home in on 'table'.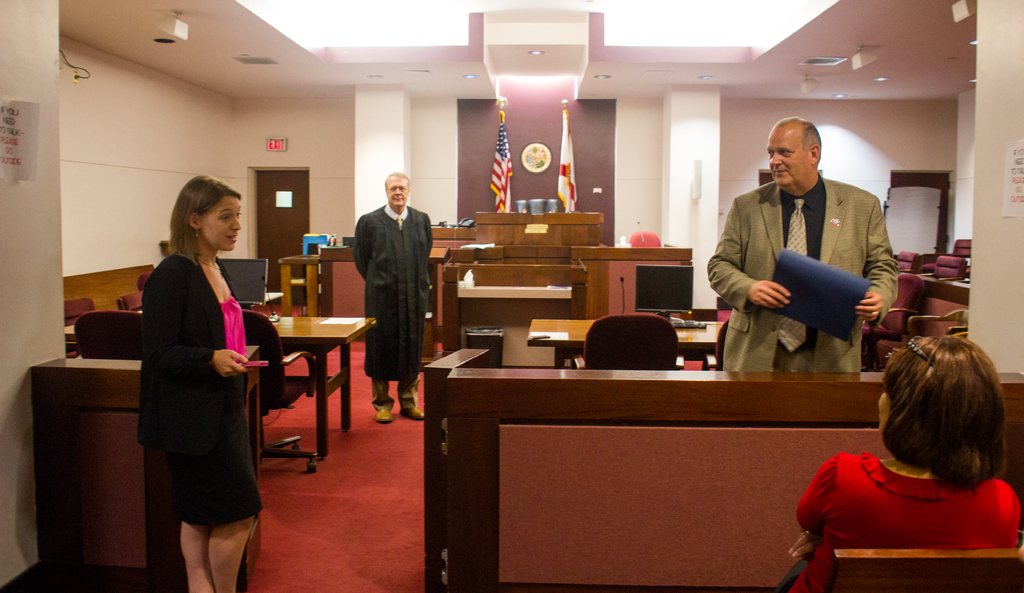
Homed in at [left=208, top=263, right=365, bottom=513].
